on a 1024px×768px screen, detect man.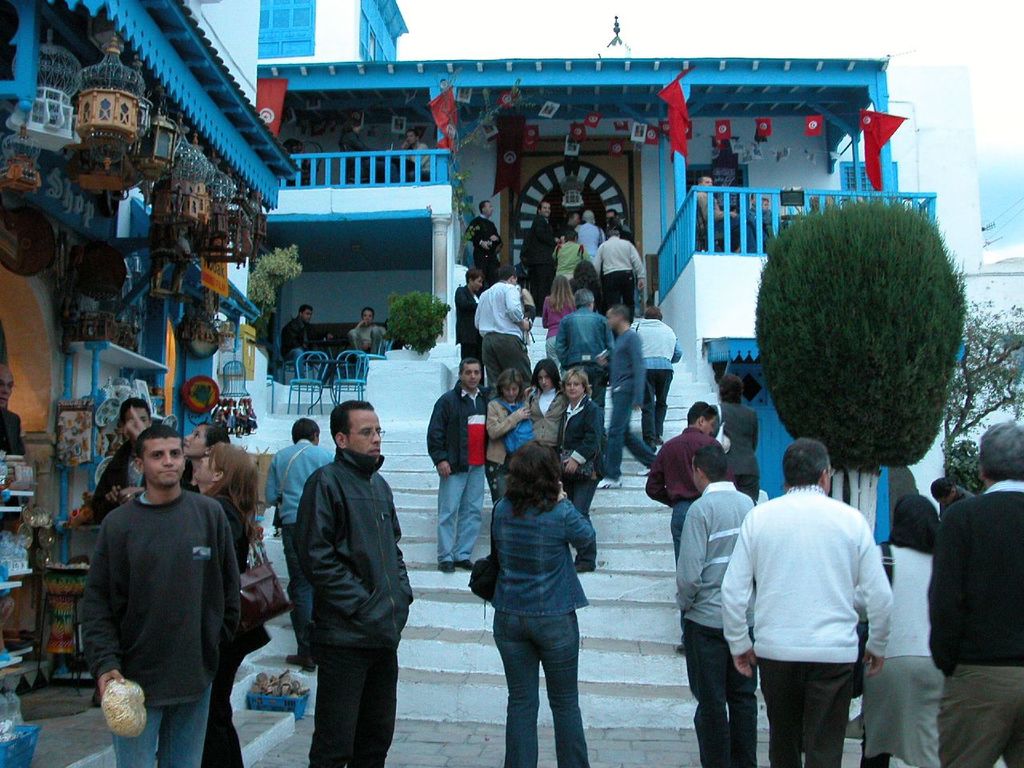
(x1=389, y1=126, x2=433, y2=184).
